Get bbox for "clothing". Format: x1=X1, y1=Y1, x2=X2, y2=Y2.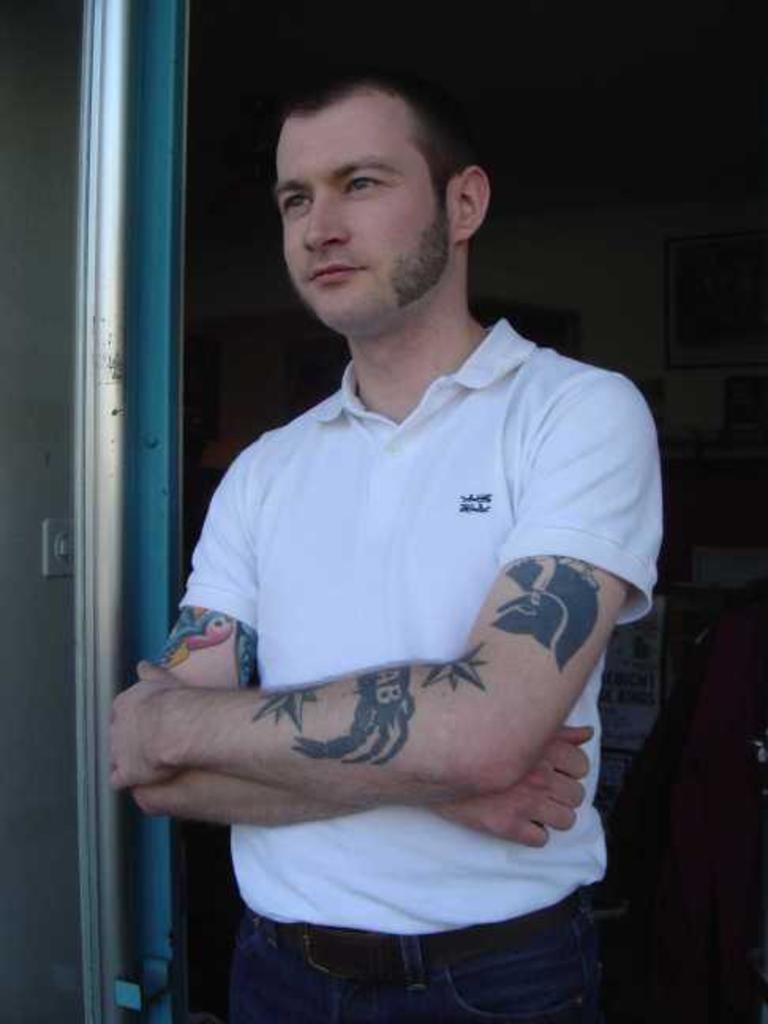
x1=175, y1=311, x2=656, y2=1022.
